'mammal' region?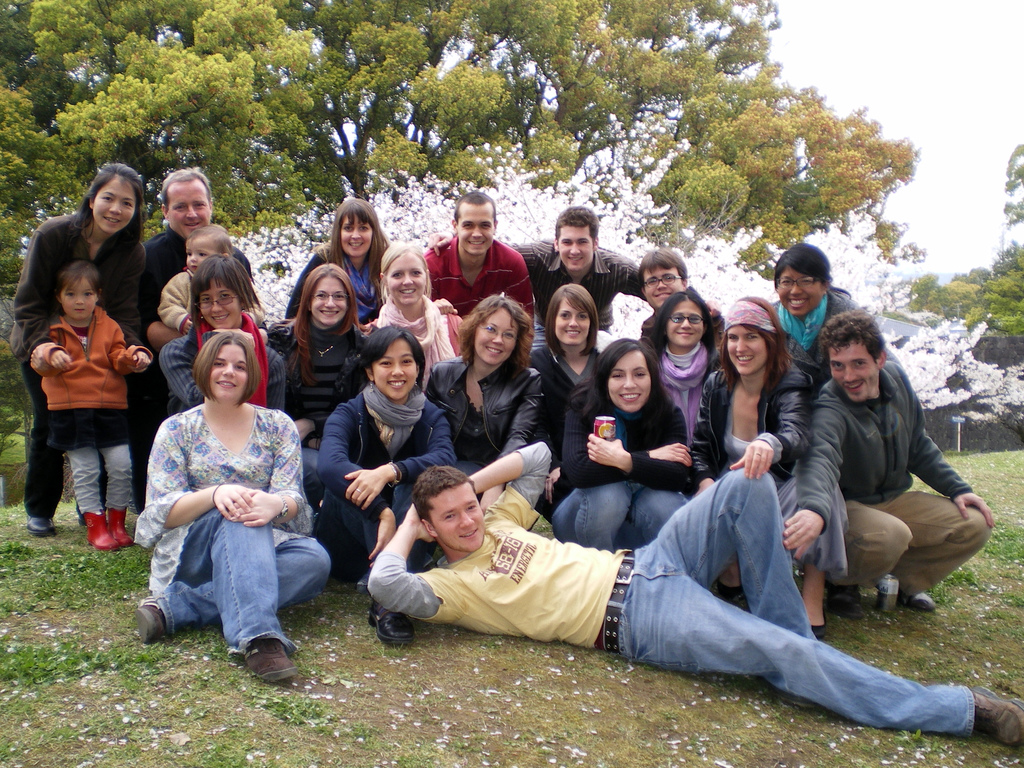
(left=524, top=287, right=609, bottom=424)
